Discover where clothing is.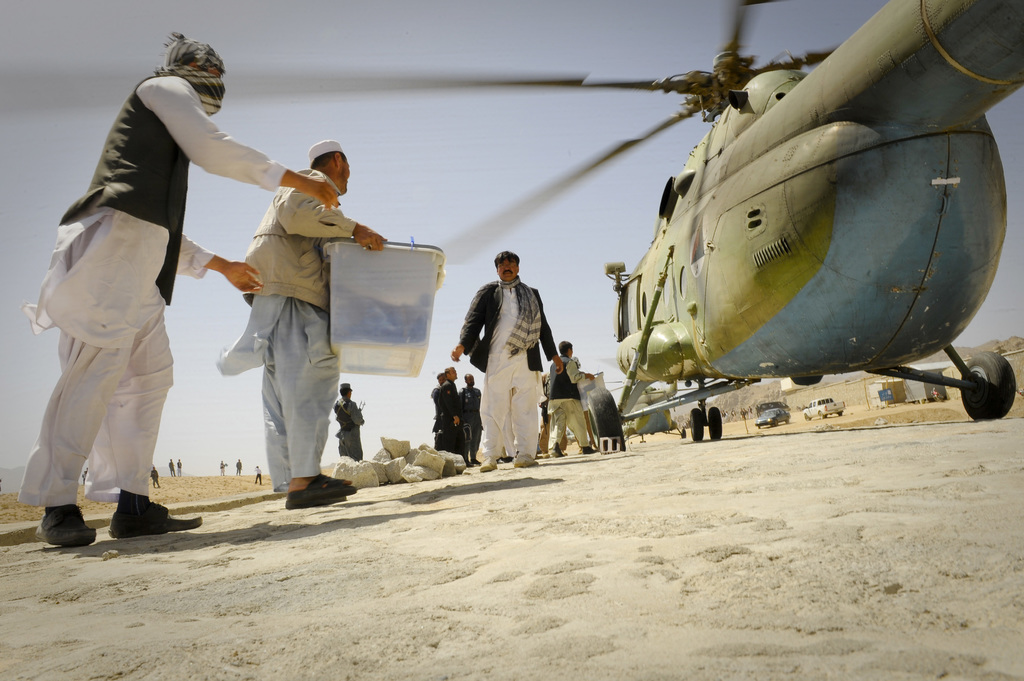
Discovered at box=[333, 397, 359, 461].
